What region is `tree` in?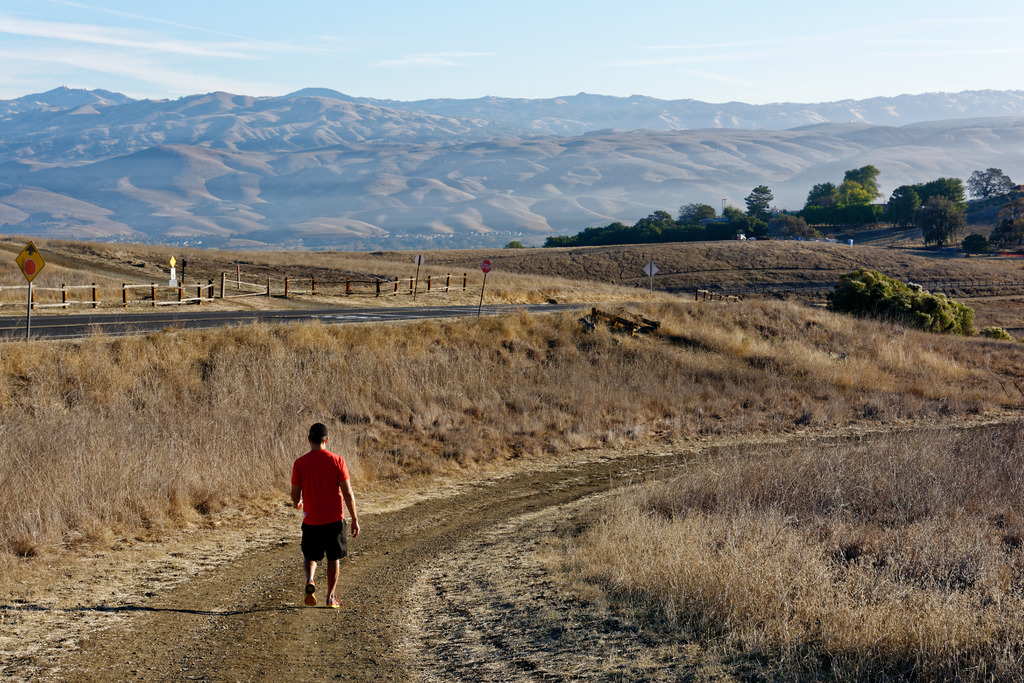
locate(909, 172, 964, 209).
